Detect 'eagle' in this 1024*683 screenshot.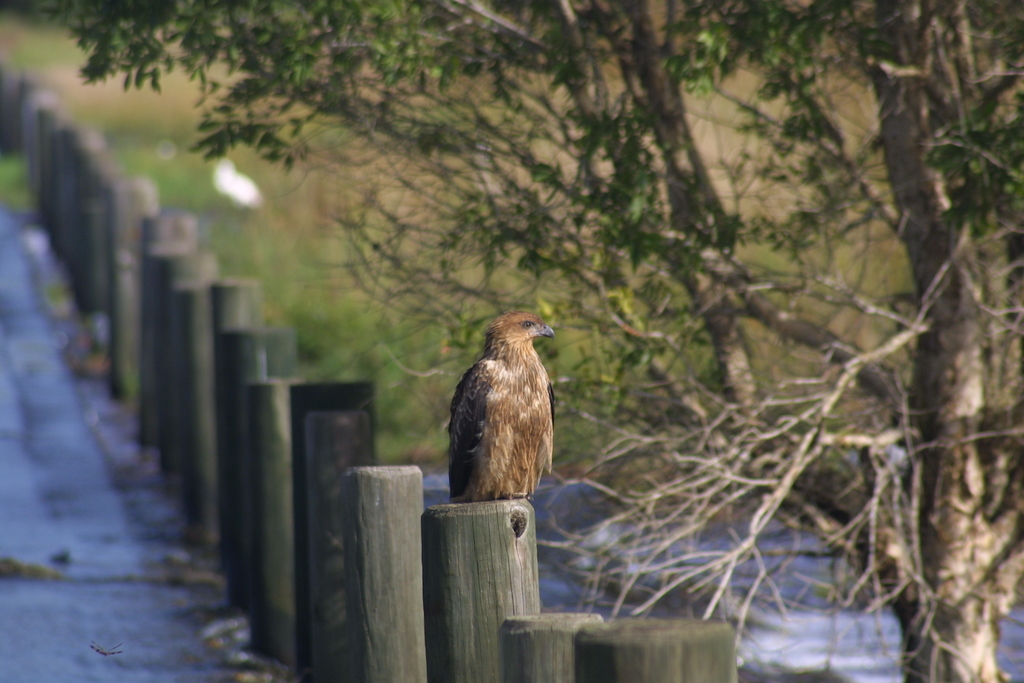
Detection: rect(444, 314, 552, 500).
